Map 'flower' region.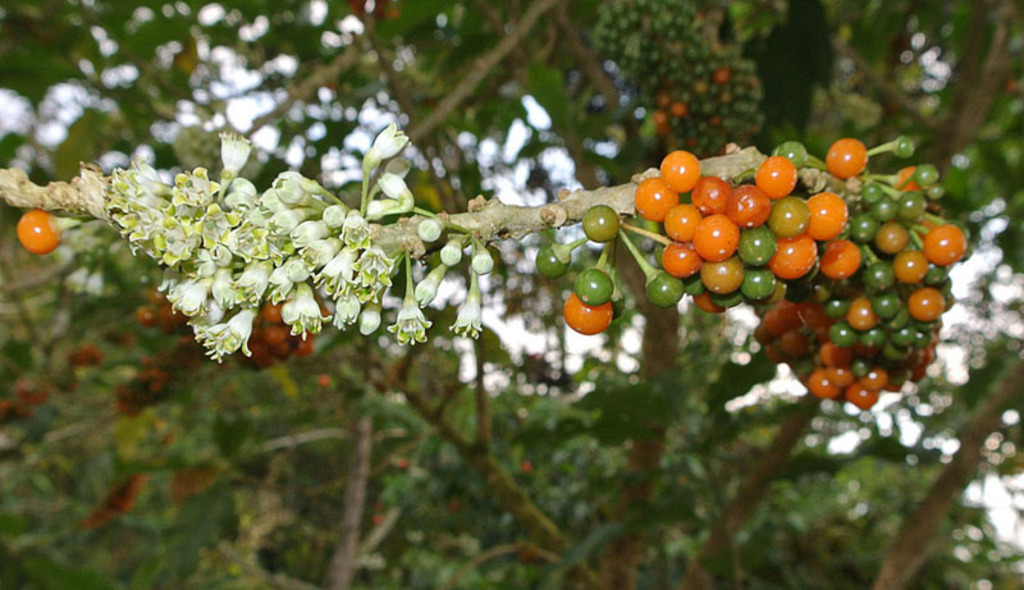
Mapped to [279, 282, 330, 338].
